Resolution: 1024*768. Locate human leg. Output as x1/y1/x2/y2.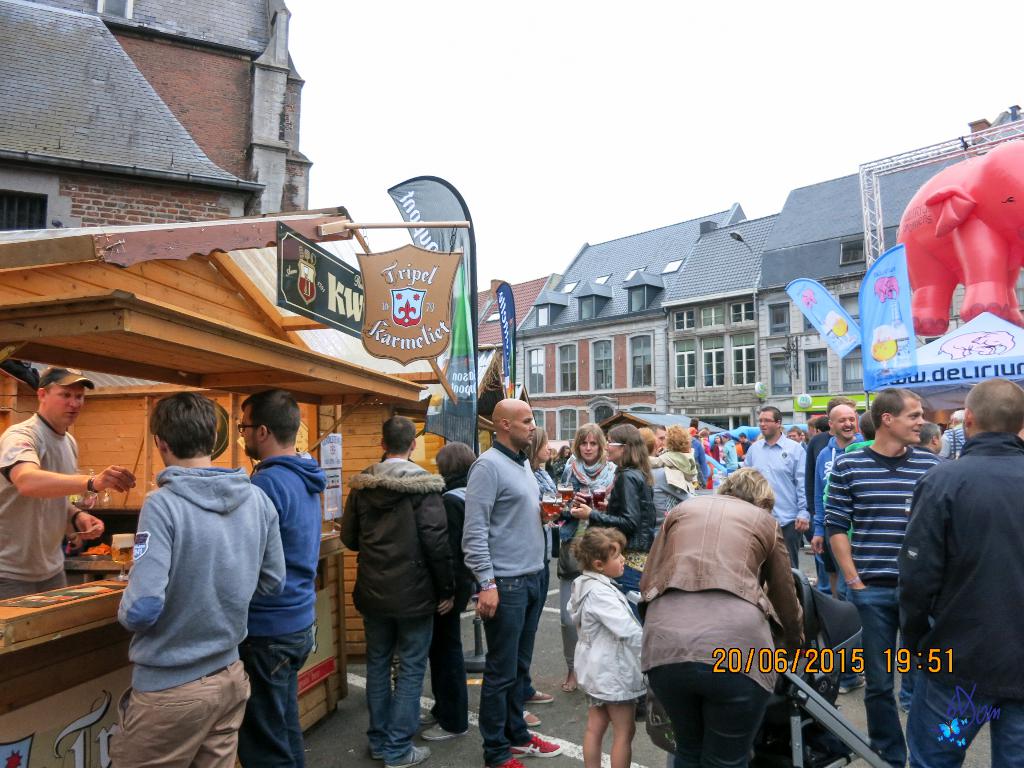
108/692/223/767.
